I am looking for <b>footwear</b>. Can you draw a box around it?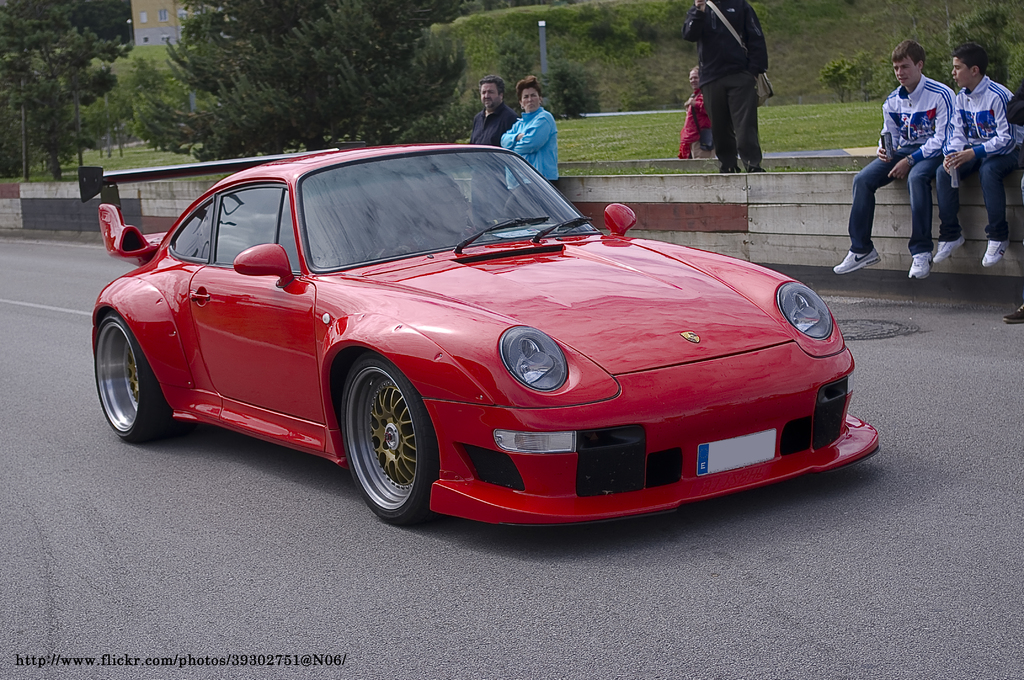
Sure, the bounding box is region(907, 248, 932, 279).
